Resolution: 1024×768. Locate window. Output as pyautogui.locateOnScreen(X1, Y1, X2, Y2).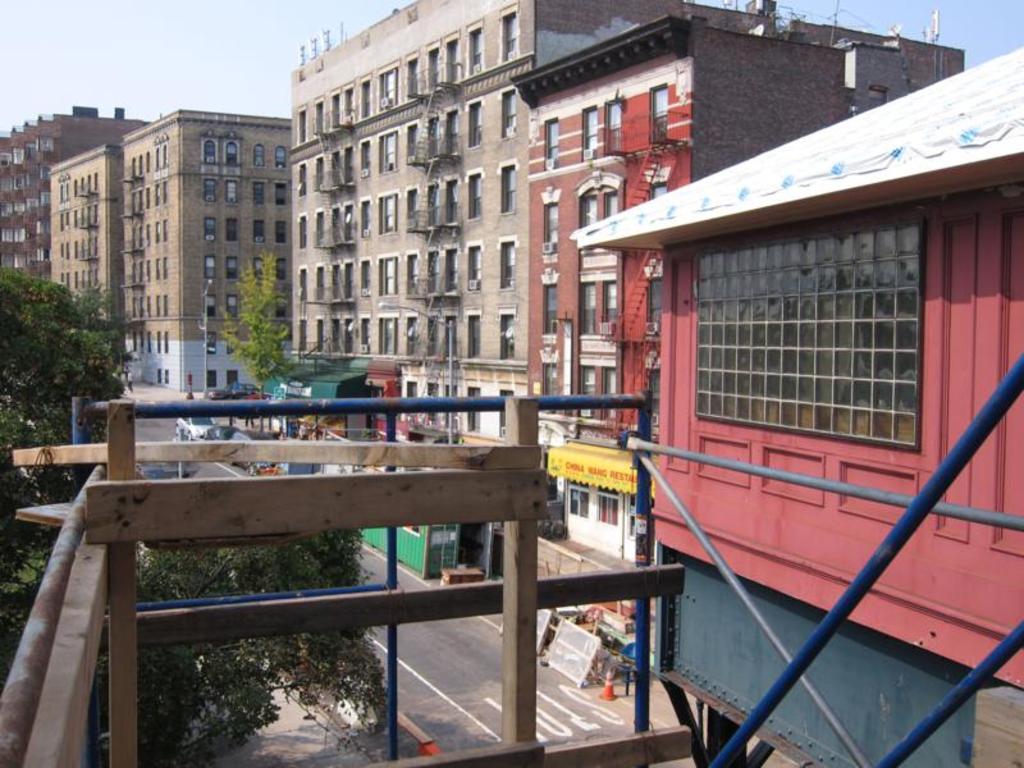
pyautogui.locateOnScreen(406, 123, 425, 168).
